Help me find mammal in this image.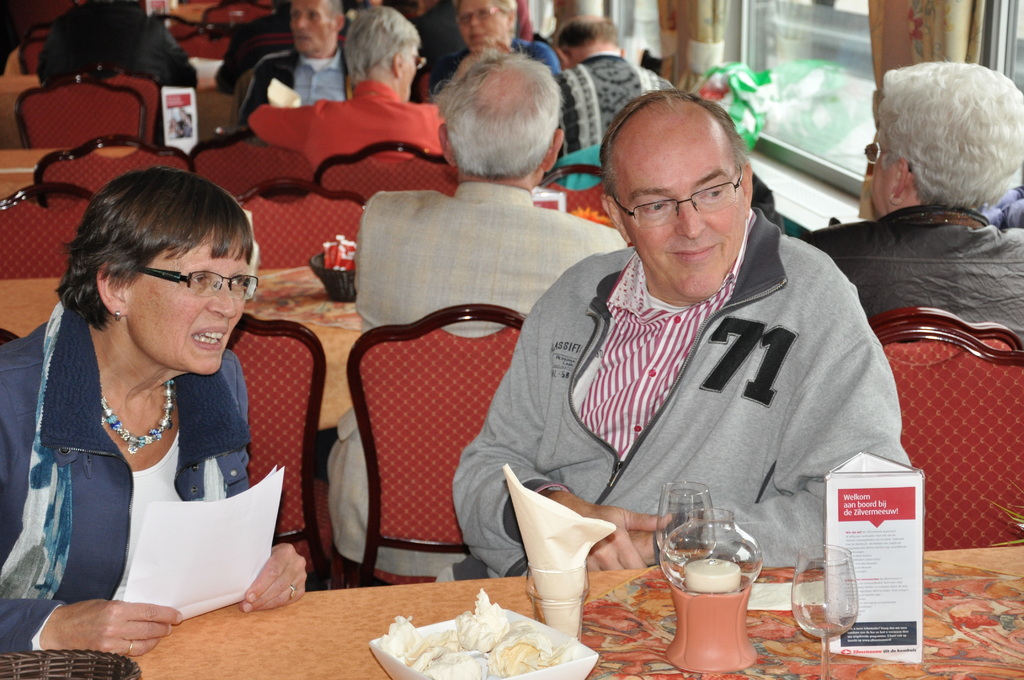
Found it: l=804, t=55, r=1023, b=339.
